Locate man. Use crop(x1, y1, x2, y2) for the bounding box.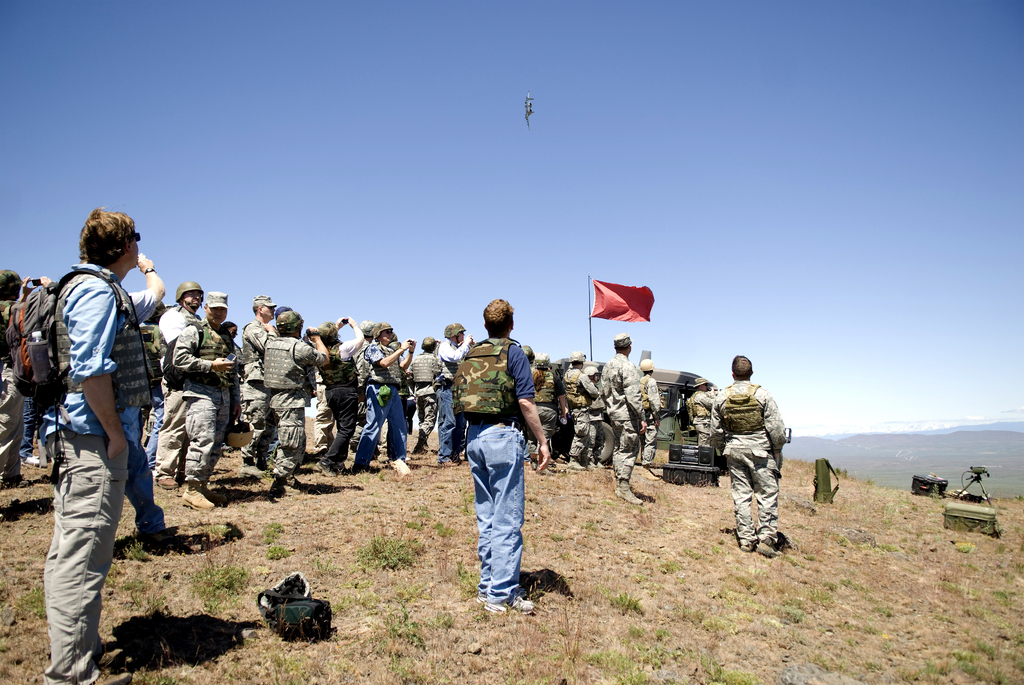
crop(517, 344, 534, 363).
